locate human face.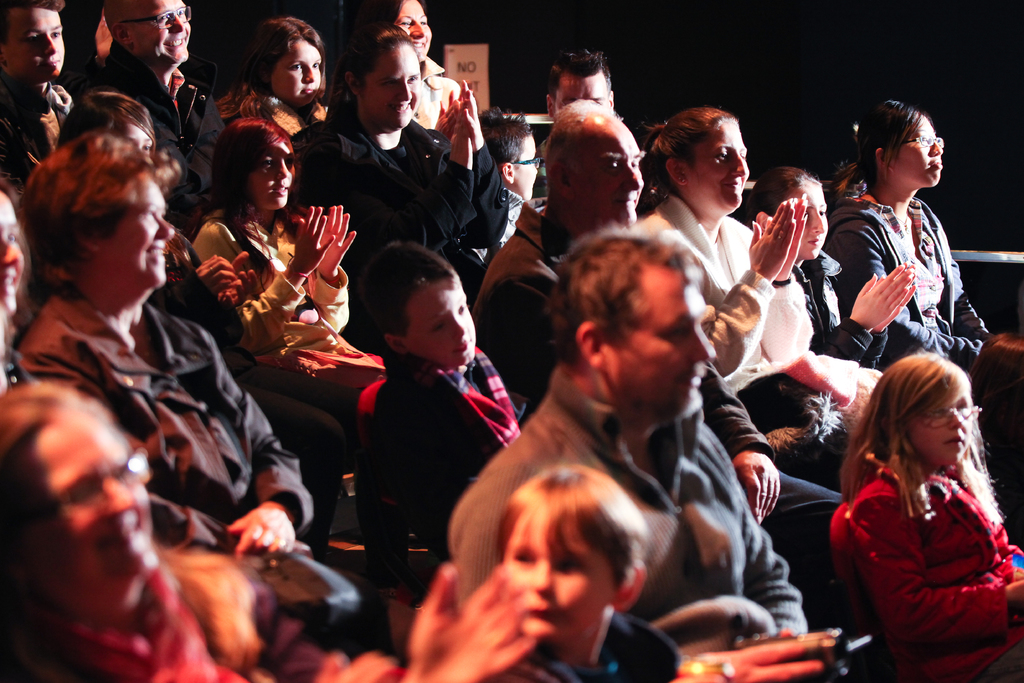
Bounding box: 364:42:420:128.
